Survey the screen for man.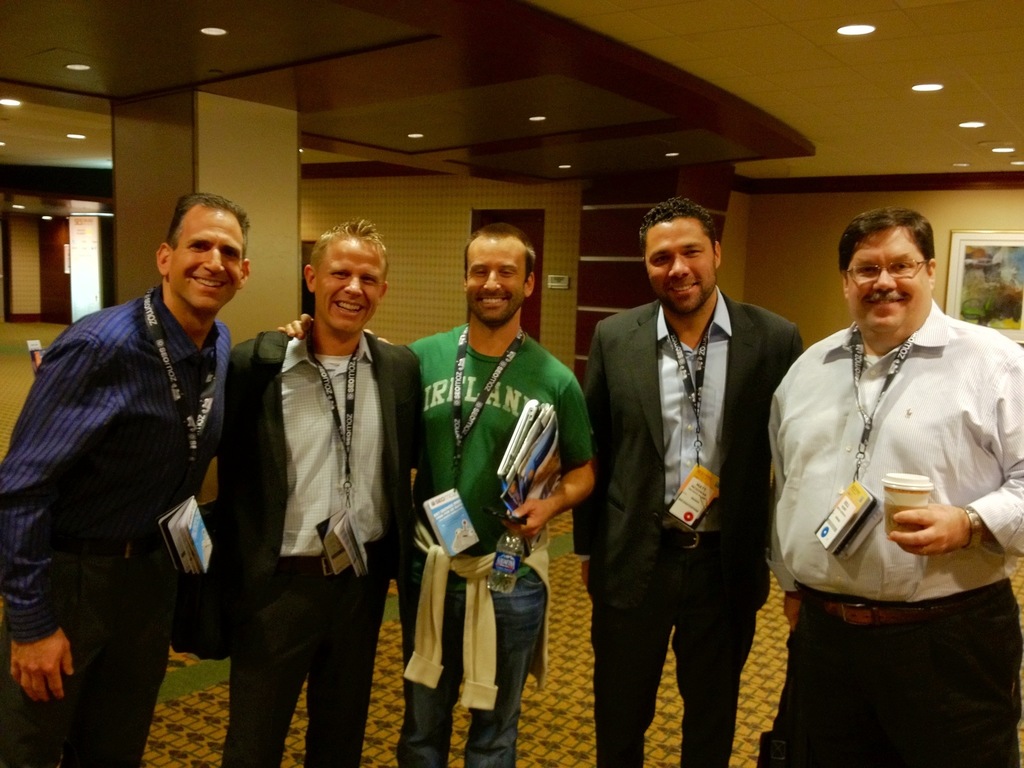
Survey found: BBox(571, 196, 808, 767).
